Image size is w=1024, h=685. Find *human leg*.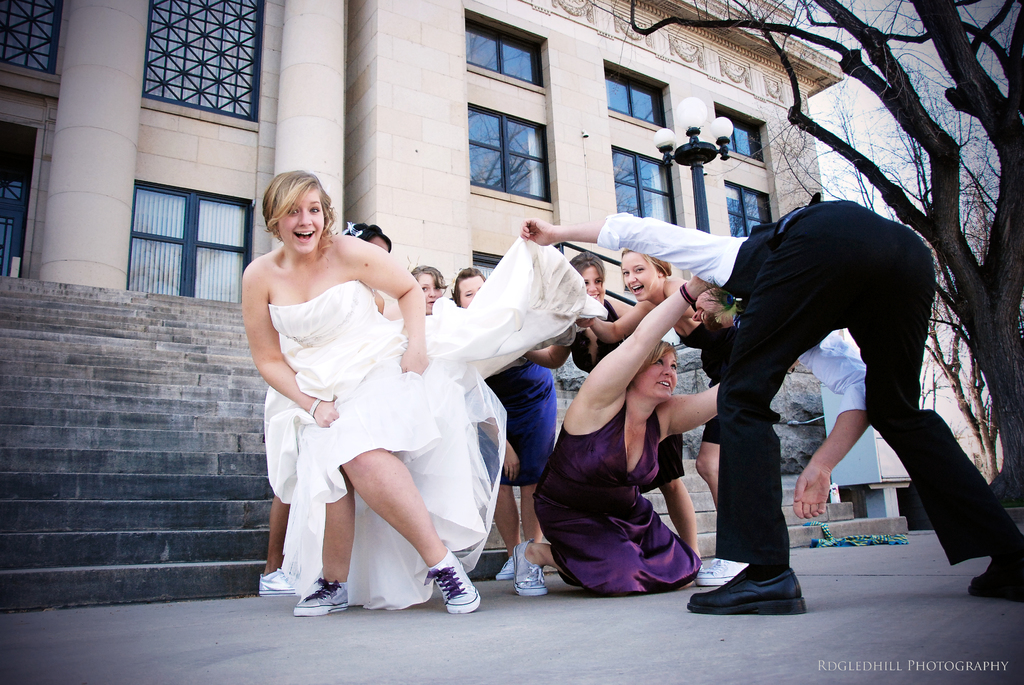
l=852, t=264, r=1018, b=606.
